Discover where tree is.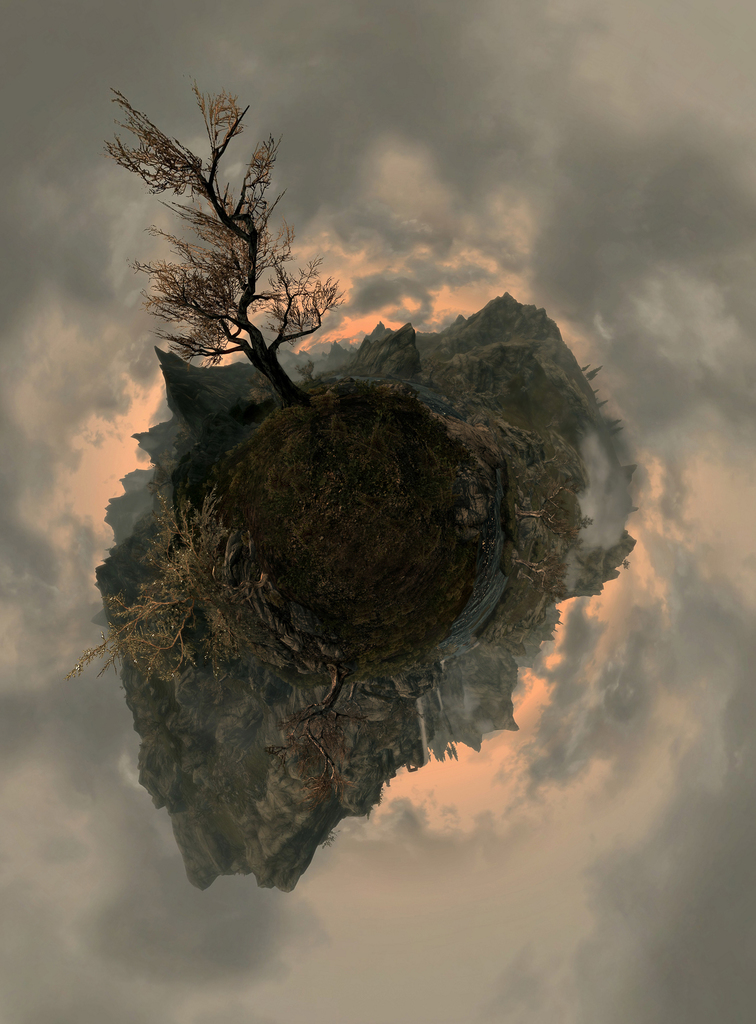
Discovered at 265, 659, 360, 826.
